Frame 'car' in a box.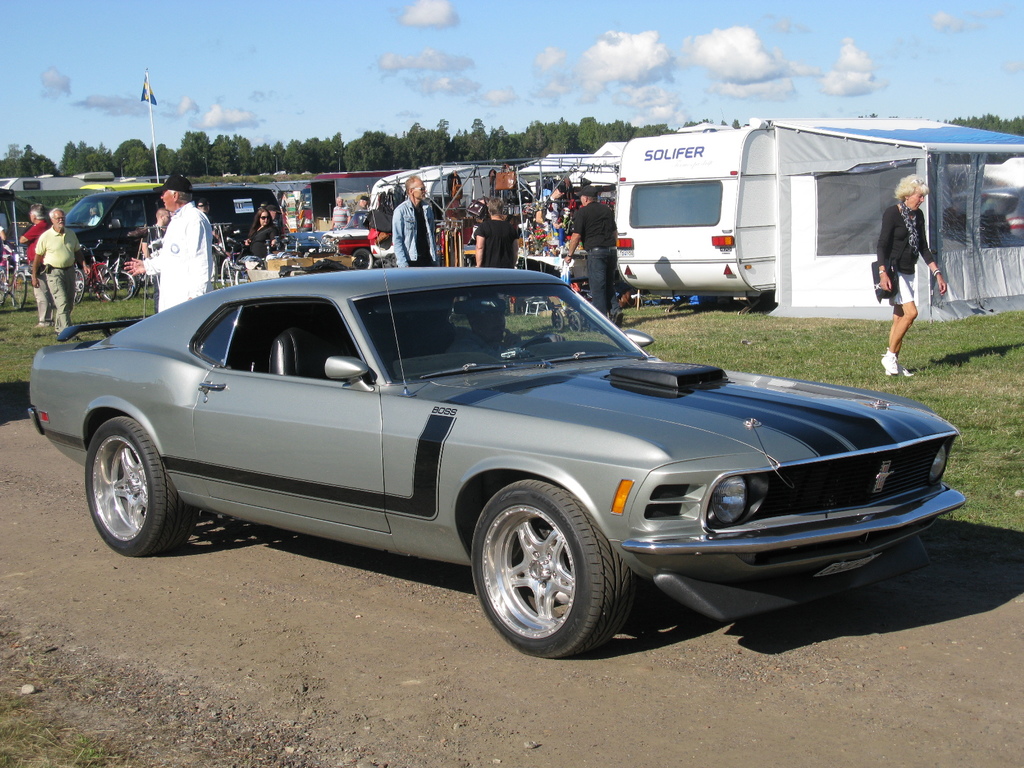
pyautogui.locateOnScreen(26, 262, 977, 660).
